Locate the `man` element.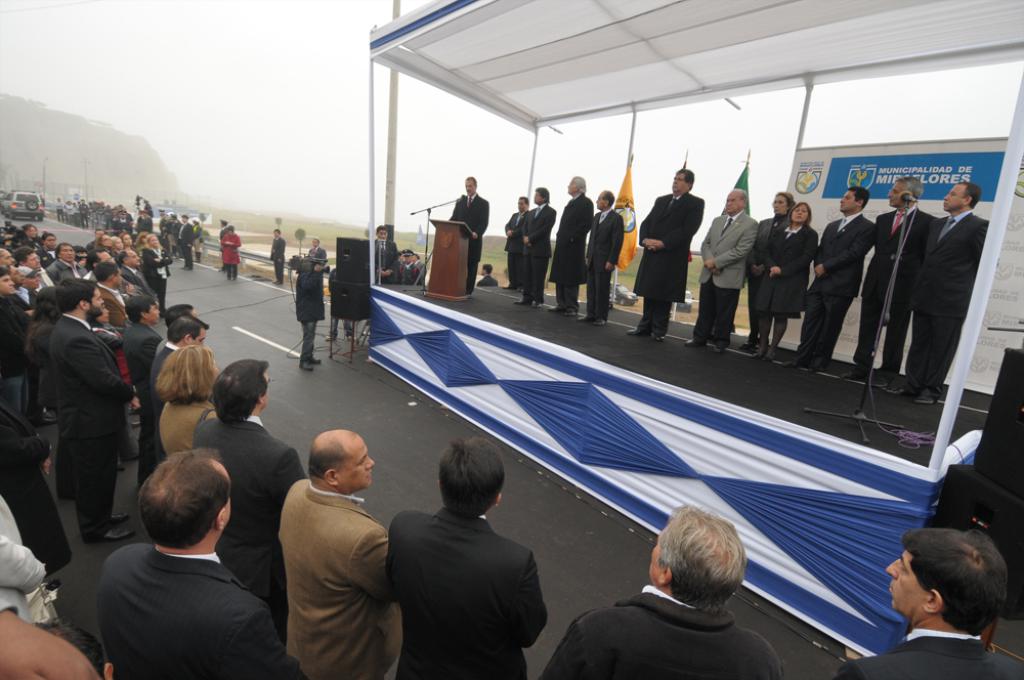
Element bbox: x1=222 y1=225 x2=241 y2=277.
